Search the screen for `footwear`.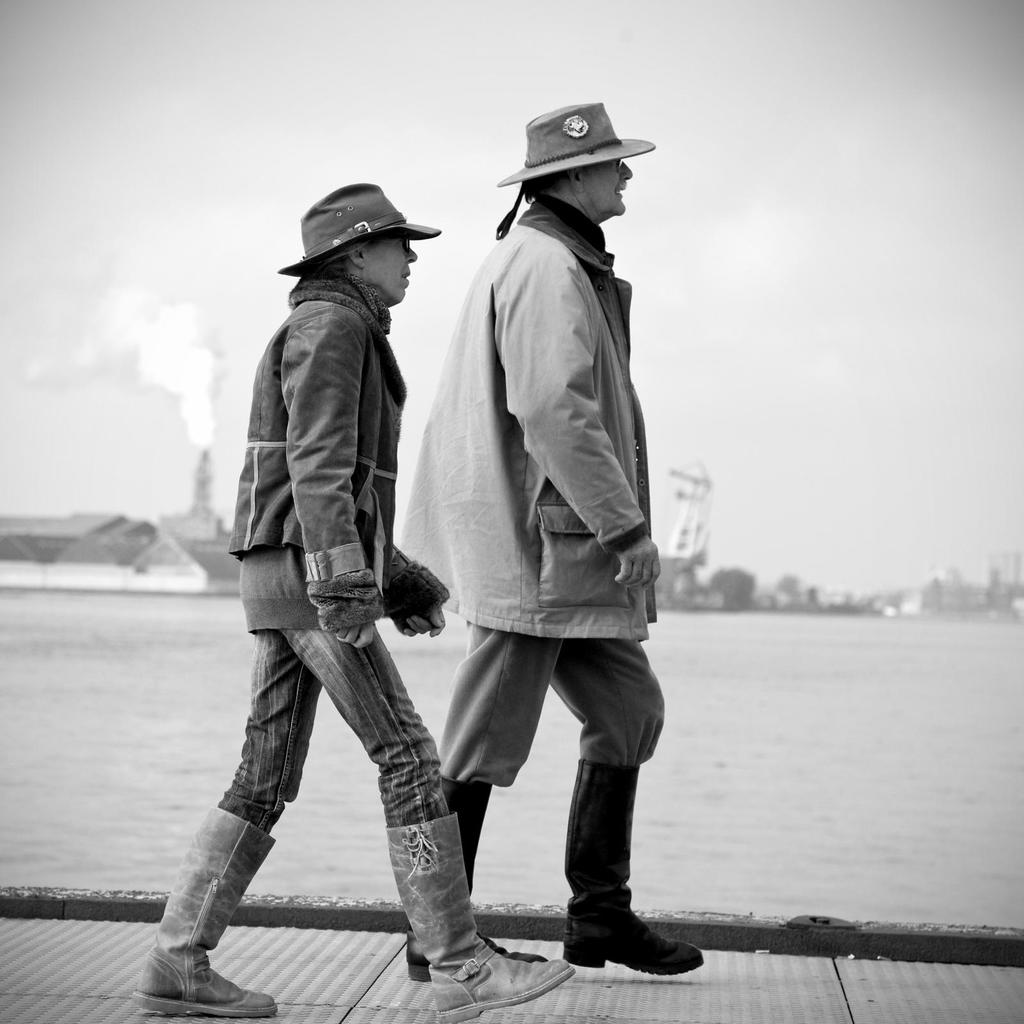
Found at 564:884:681:987.
